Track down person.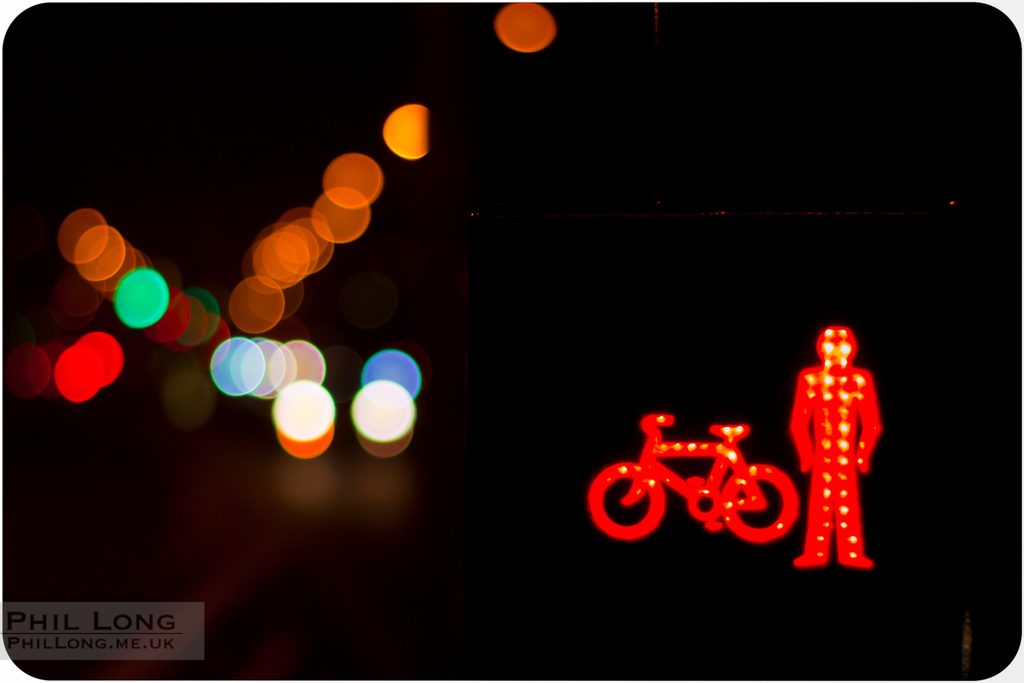
Tracked to 767 312 880 561.
